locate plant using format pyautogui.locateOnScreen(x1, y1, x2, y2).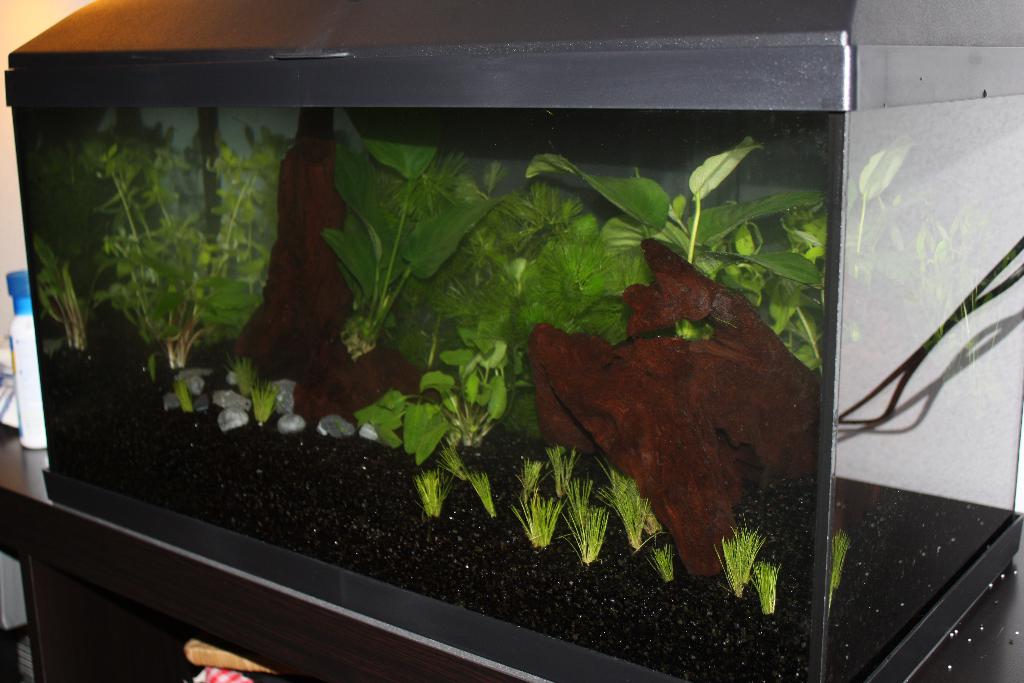
pyautogui.locateOnScreen(412, 457, 456, 519).
